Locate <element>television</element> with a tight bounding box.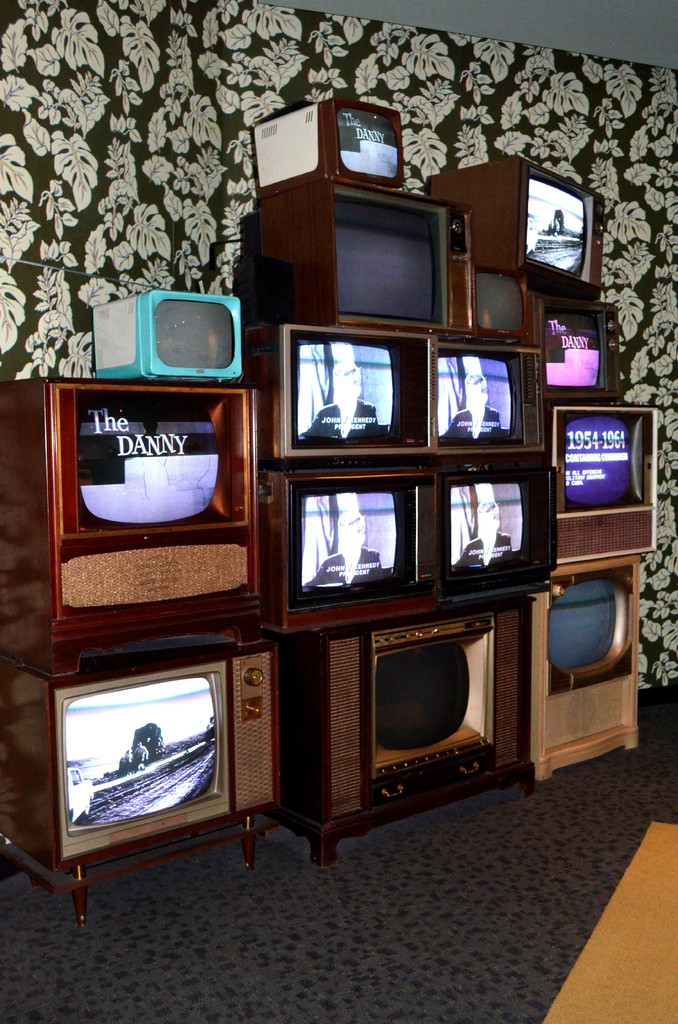
3 650 290 908.
